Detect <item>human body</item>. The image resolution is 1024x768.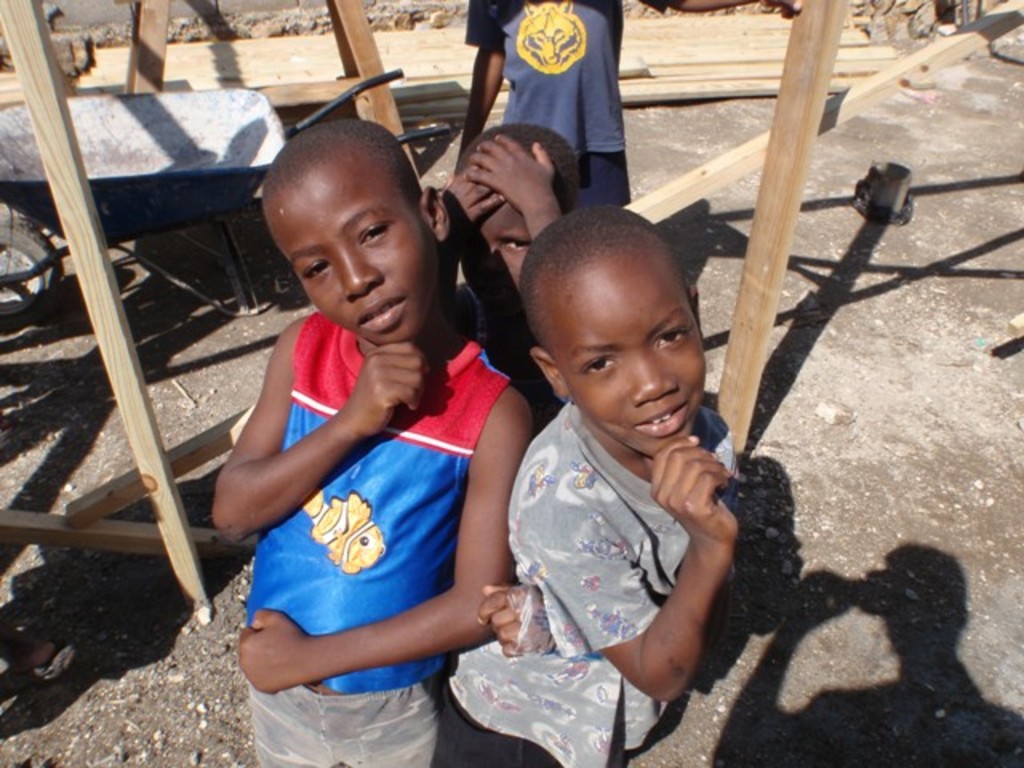
locate(438, 413, 742, 760).
